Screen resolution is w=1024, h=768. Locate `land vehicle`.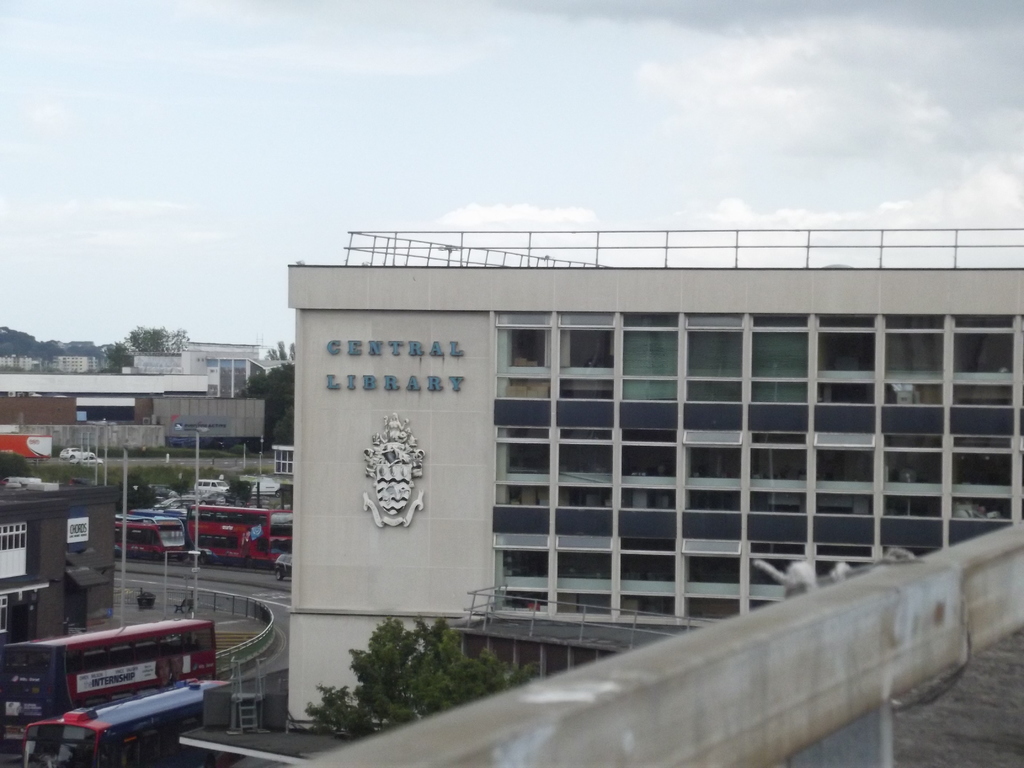
116 511 188 558.
